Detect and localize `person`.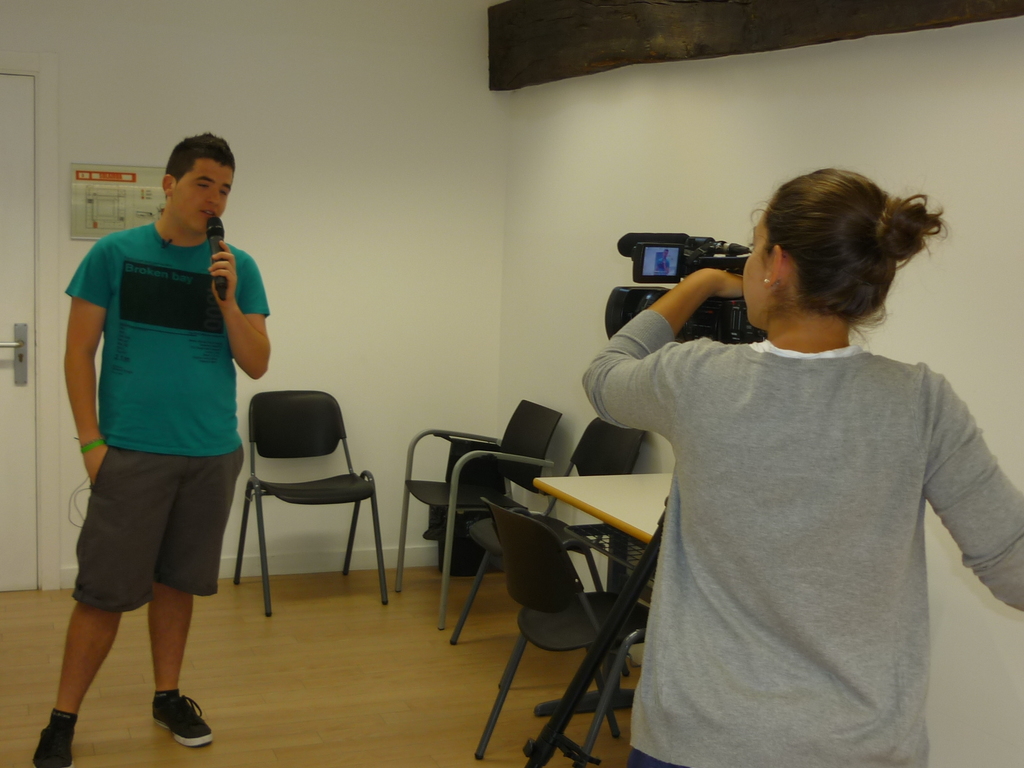
Localized at [left=582, top=171, right=1023, bottom=767].
